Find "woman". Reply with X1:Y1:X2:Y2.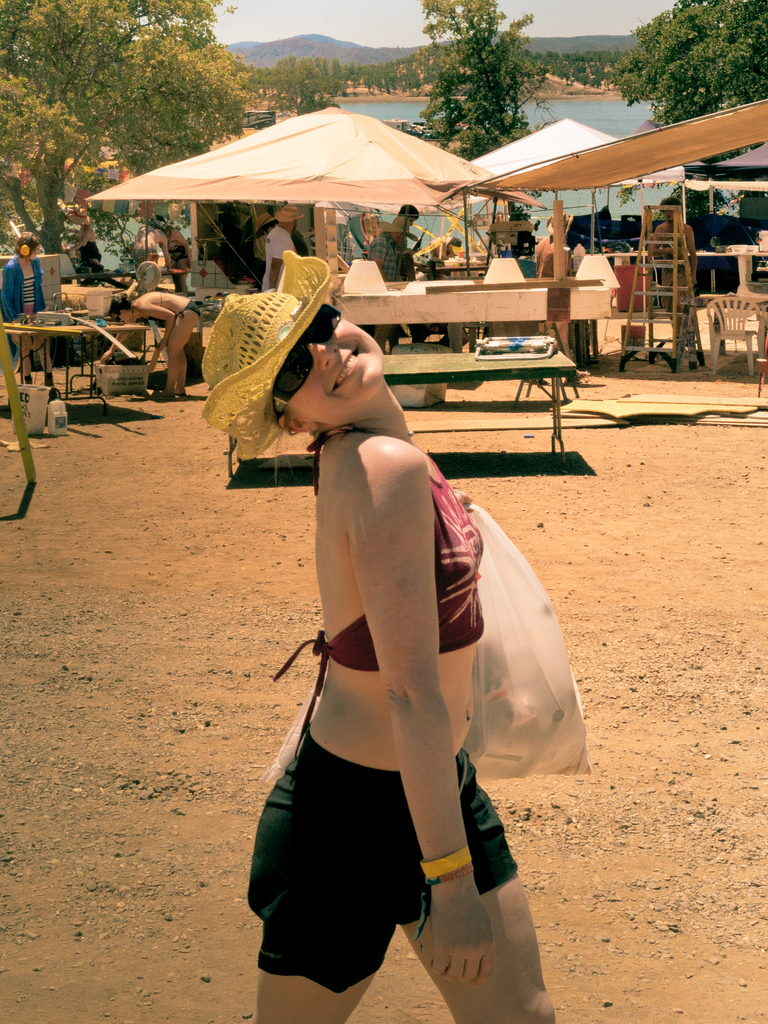
1:232:55:385.
